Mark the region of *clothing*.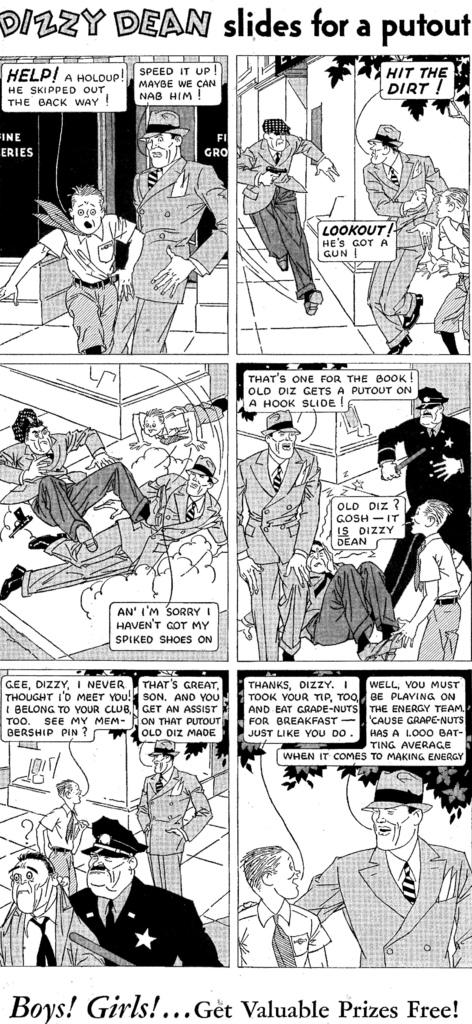
Region: region(433, 225, 471, 339).
